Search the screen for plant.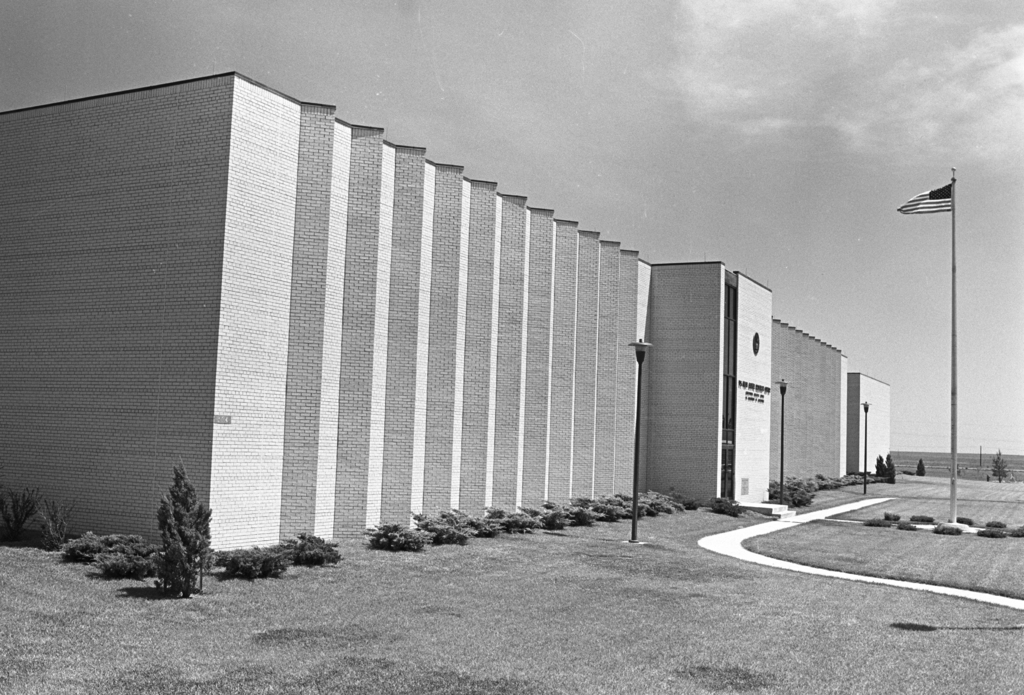
Found at box(913, 511, 933, 523).
